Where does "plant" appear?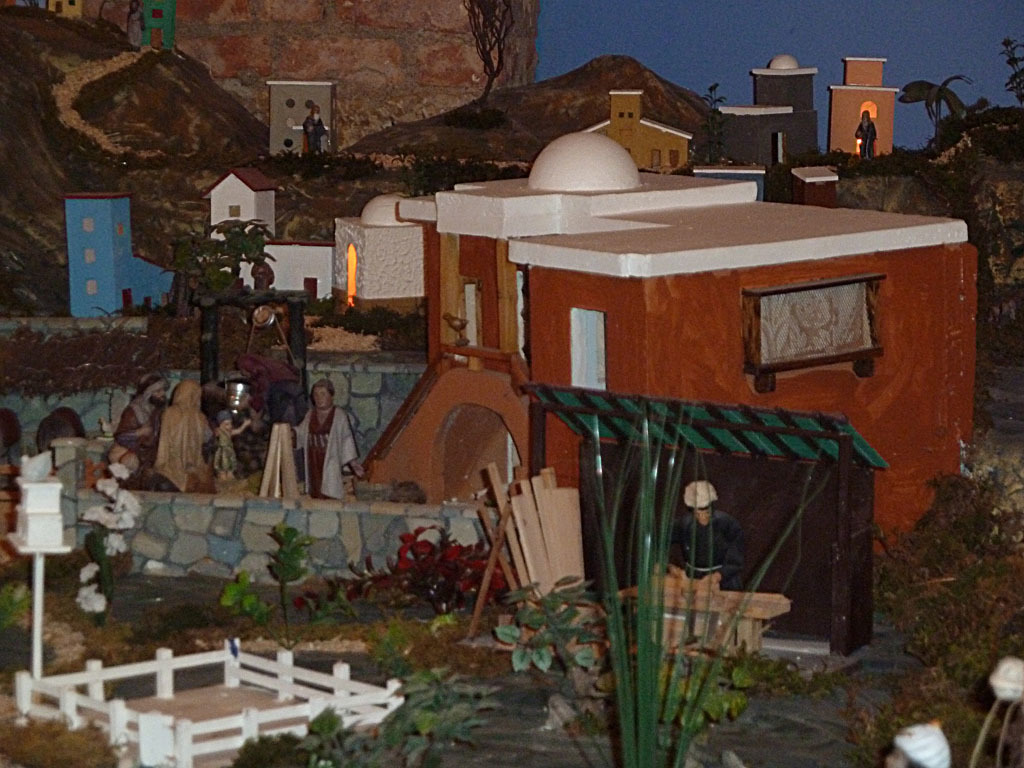
Appears at {"x1": 0, "y1": 618, "x2": 40, "y2": 680}.
